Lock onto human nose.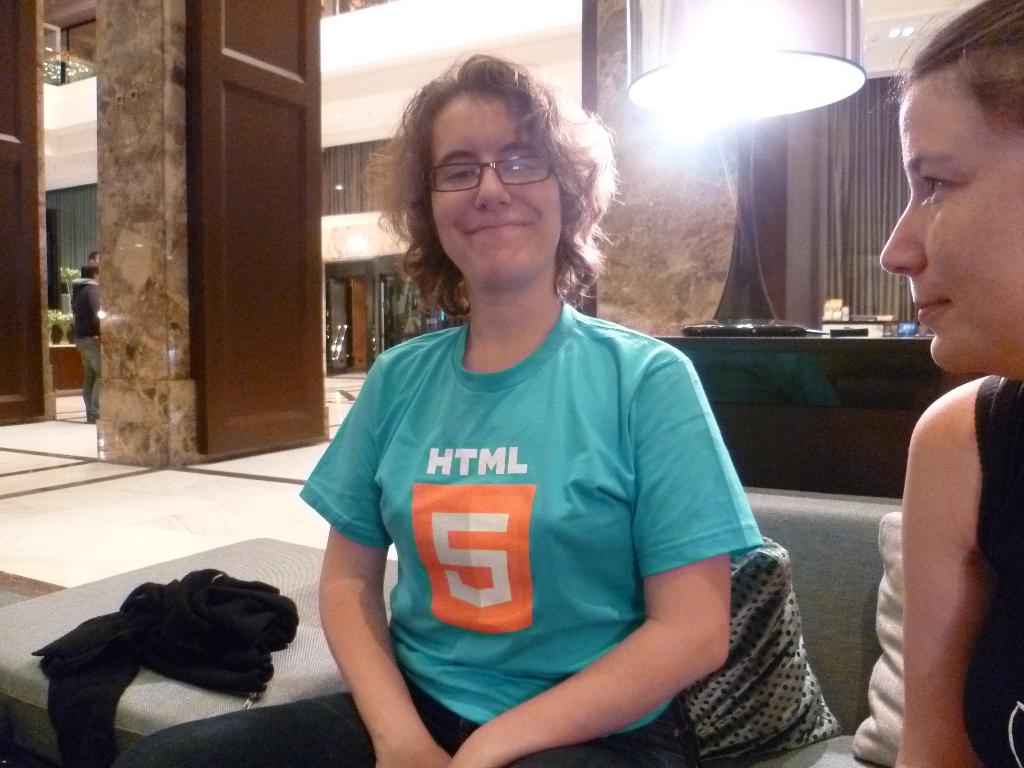
Locked: pyautogui.locateOnScreen(475, 165, 506, 209).
